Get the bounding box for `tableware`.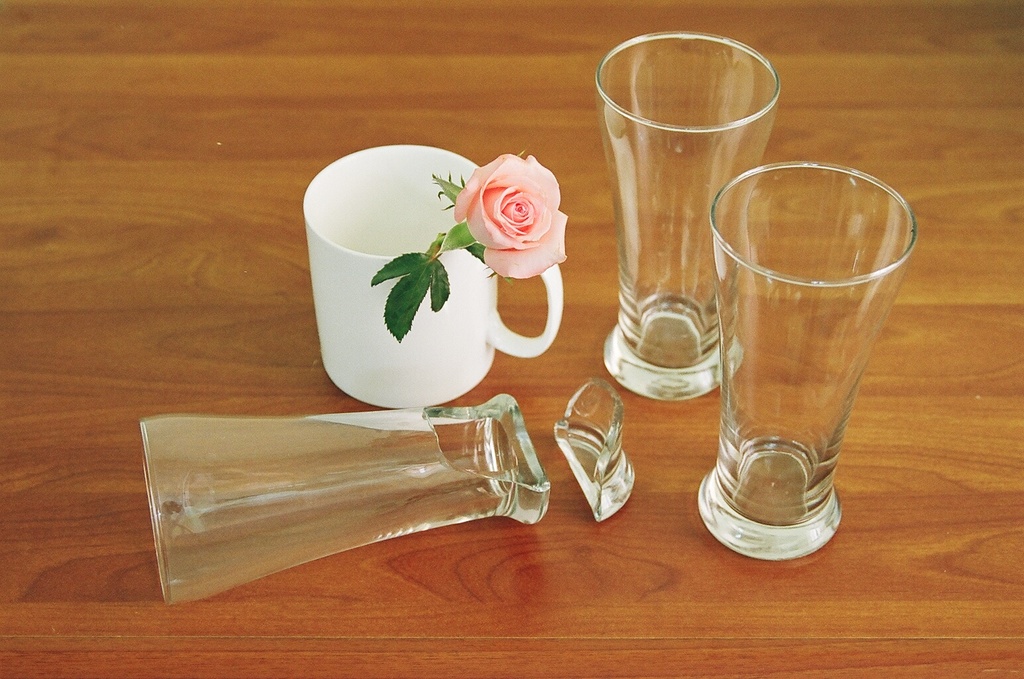
box(704, 155, 919, 568).
